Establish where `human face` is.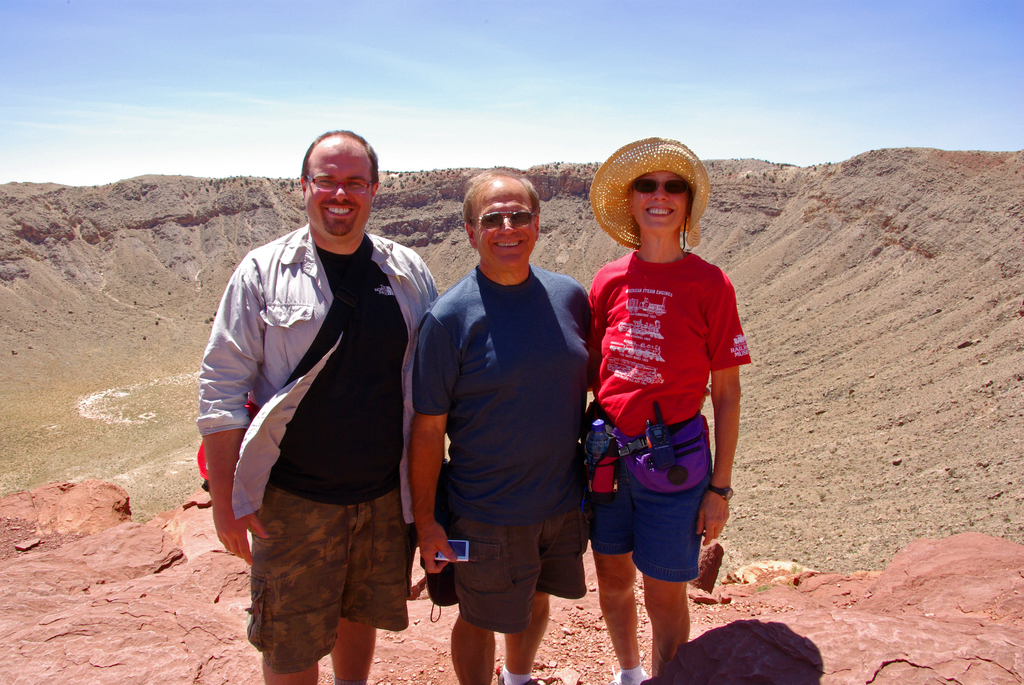
Established at locate(307, 132, 375, 241).
